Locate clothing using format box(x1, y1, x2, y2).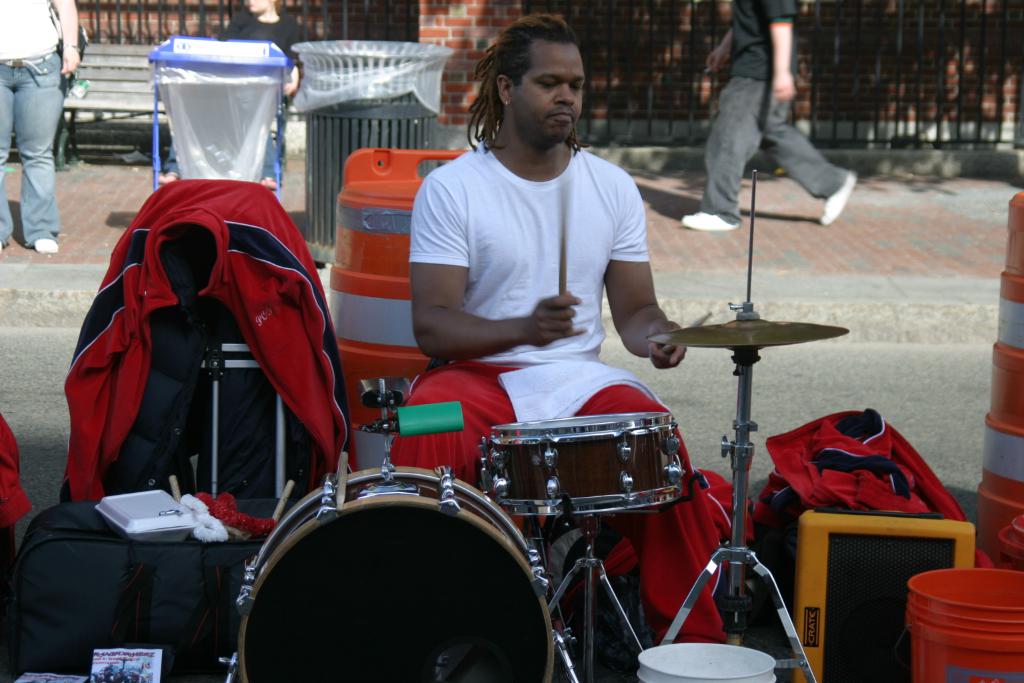
box(766, 406, 981, 570).
